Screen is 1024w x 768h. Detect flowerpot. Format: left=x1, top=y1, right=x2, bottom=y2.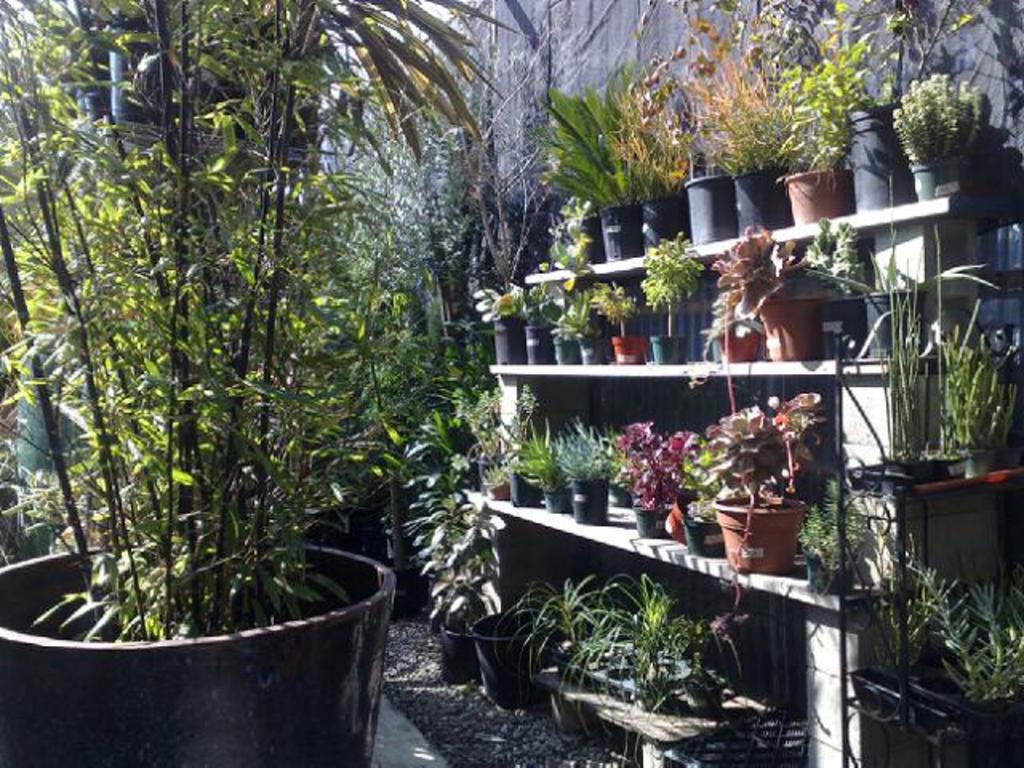
left=611, top=485, right=630, bottom=509.
